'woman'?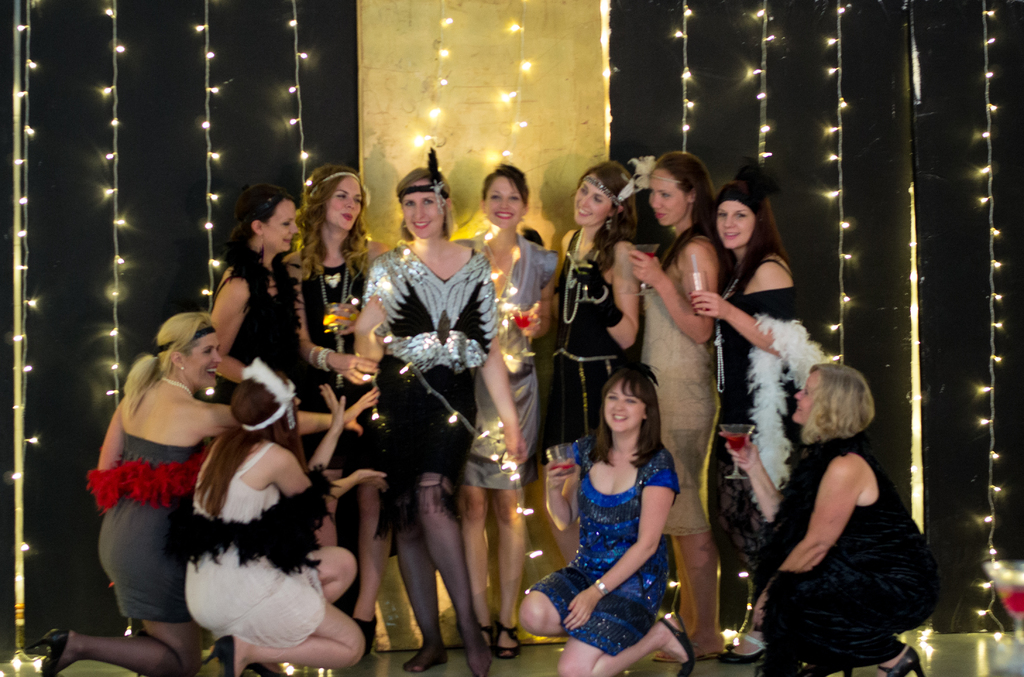
(627, 150, 730, 662)
